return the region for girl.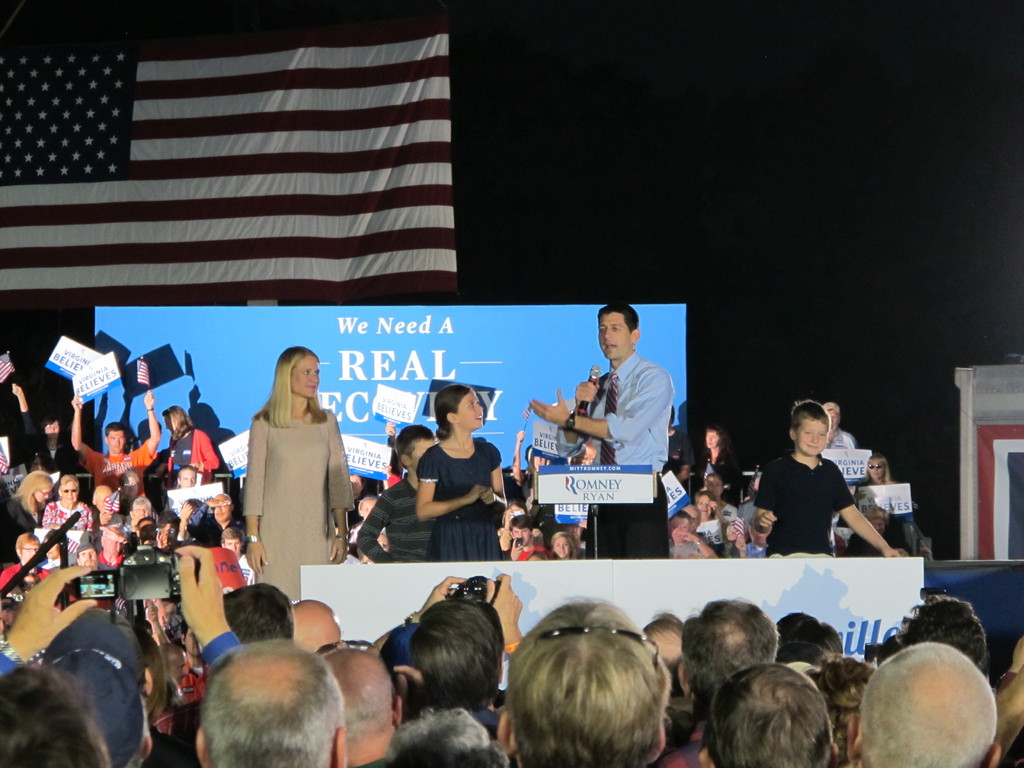
[668, 507, 717, 559].
